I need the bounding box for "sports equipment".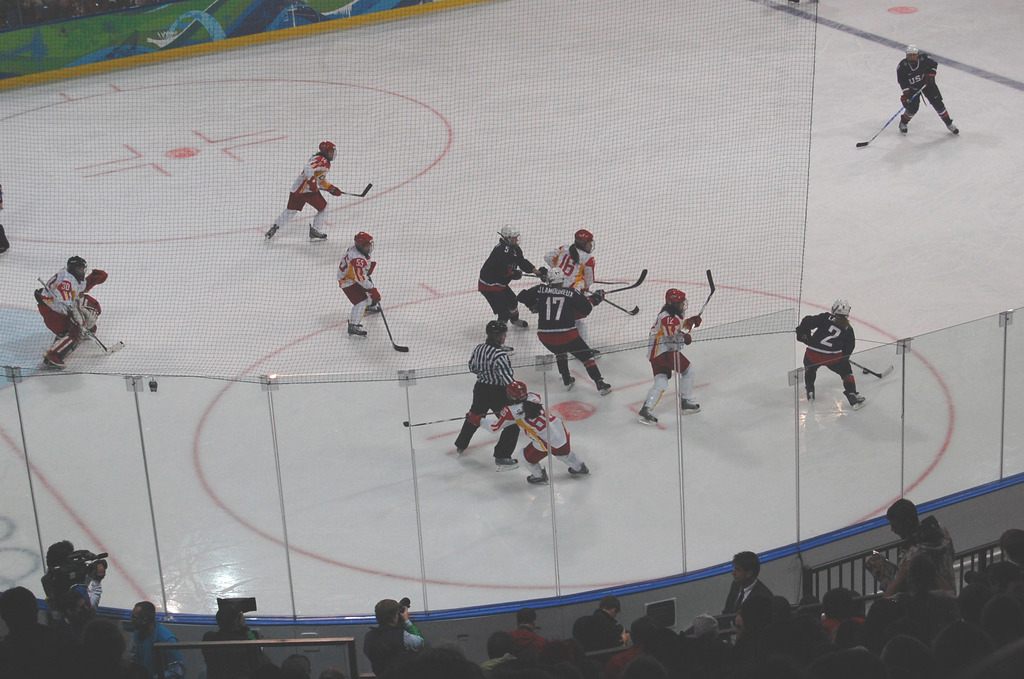
Here it is: [589, 291, 609, 305].
